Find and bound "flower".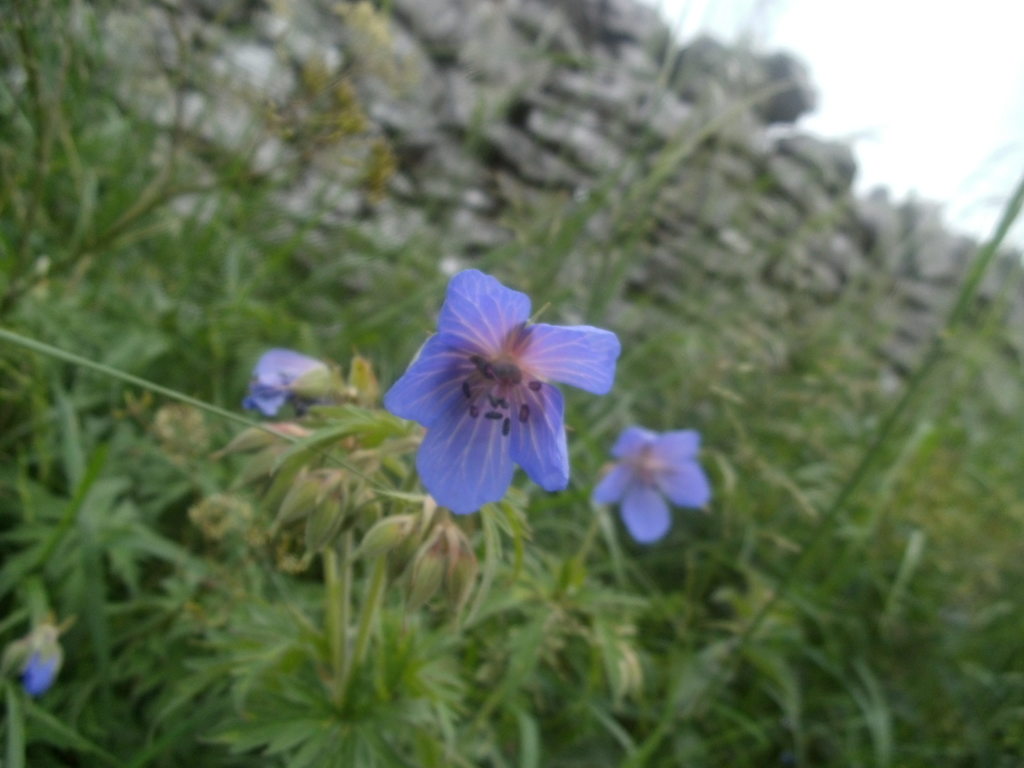
Bound: 592 419 712 548.
